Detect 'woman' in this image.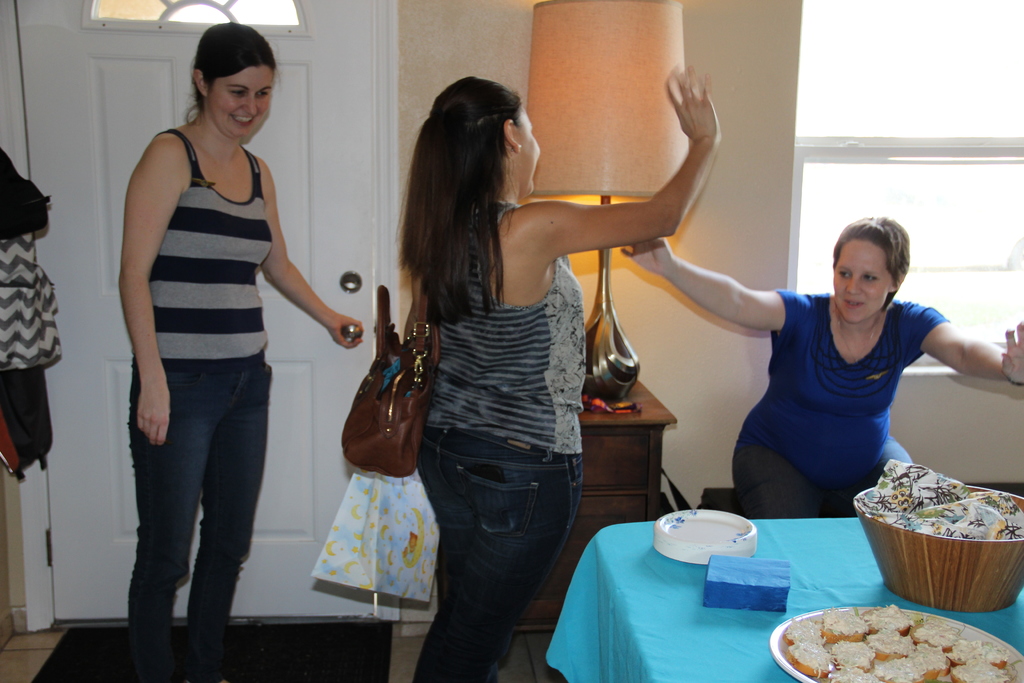
Detection: bbox=(106, 28, 330, 648).
